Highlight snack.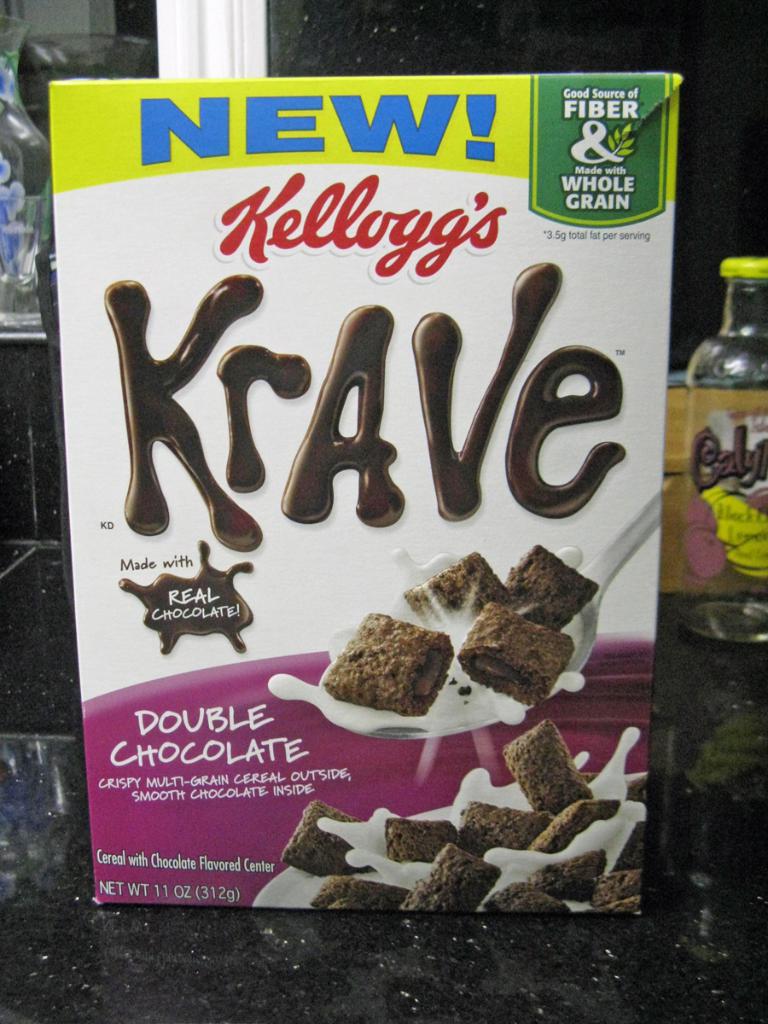
Highlighted region: x1=537, y1=800, x2=620, y2=847.
